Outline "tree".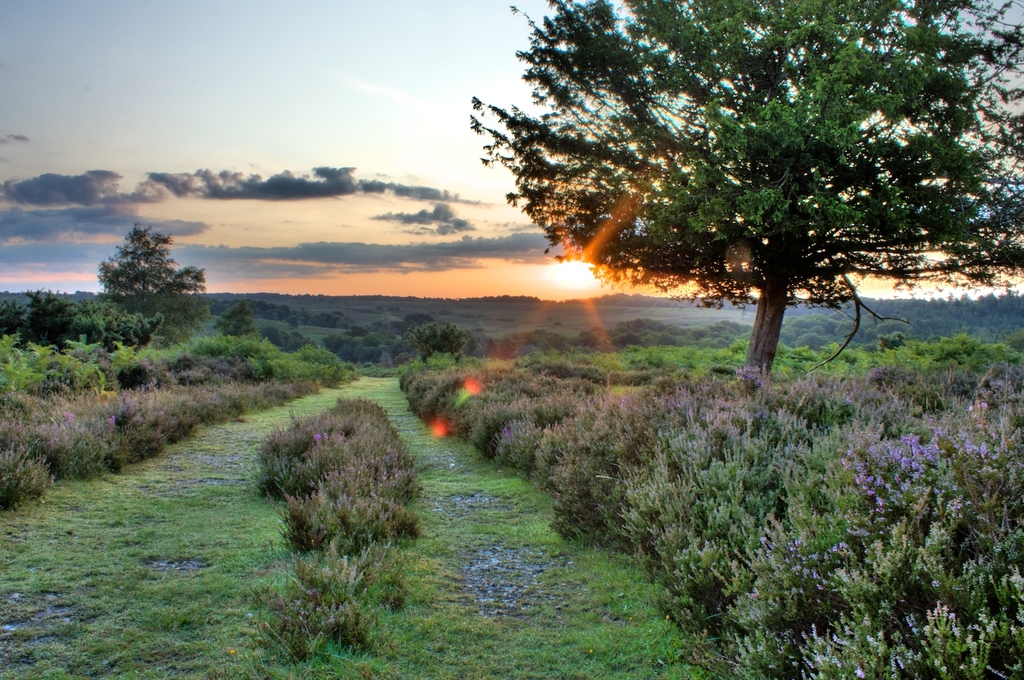
Outline: box(4, 287, 84, 348).
